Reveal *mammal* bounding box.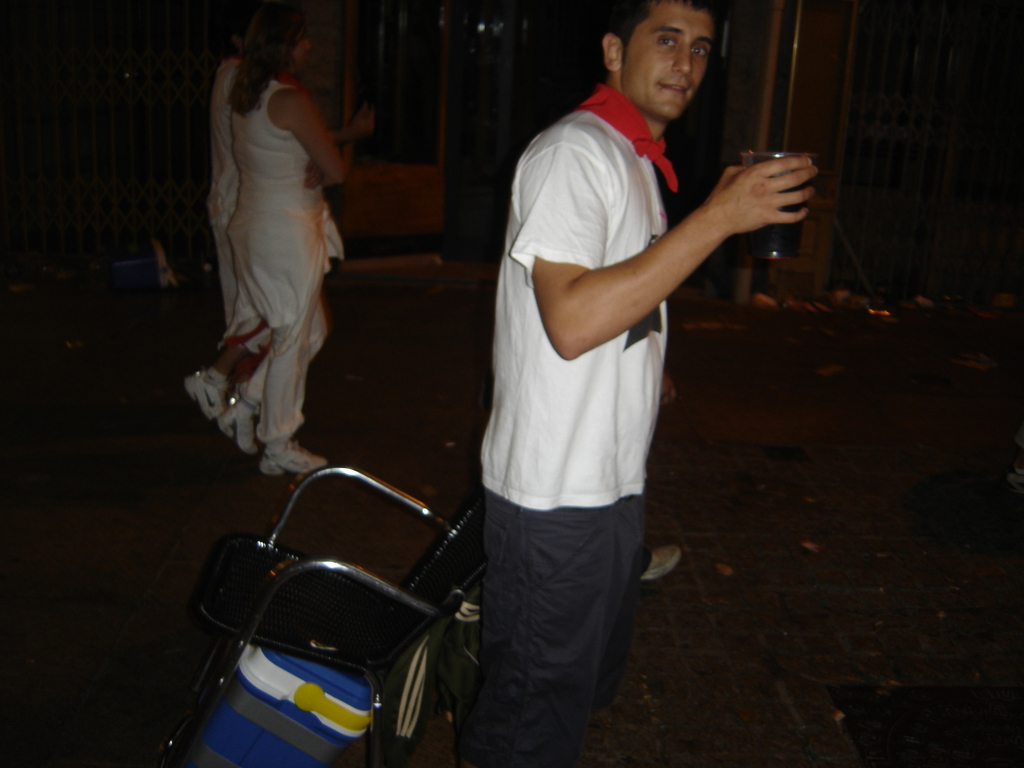
Revealed: (475,1,819,767).
